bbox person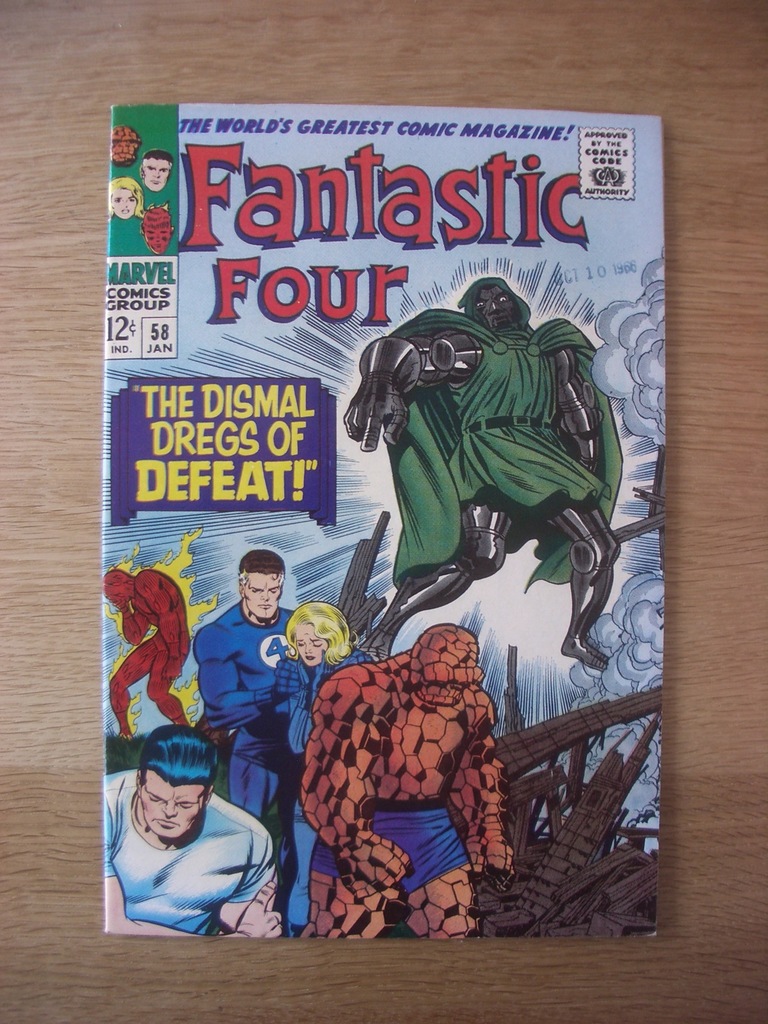
(x1=252, y1=598, x2=380, y2=932)
